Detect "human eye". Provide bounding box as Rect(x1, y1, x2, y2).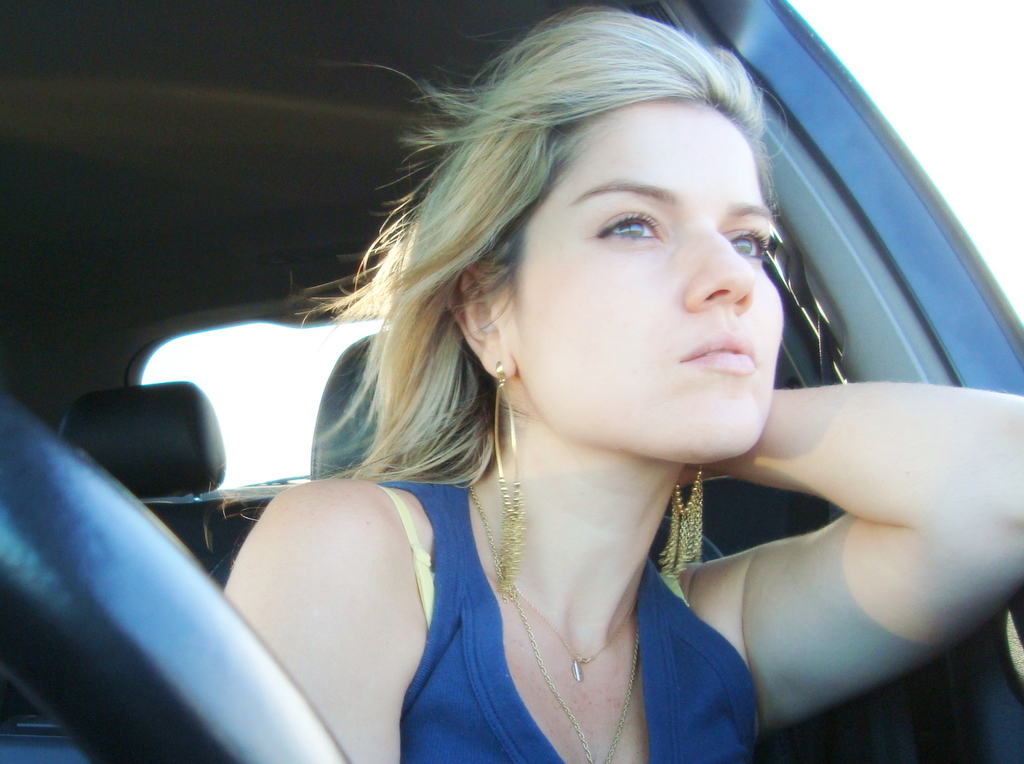
Rect(586, 190, 689, 258).
